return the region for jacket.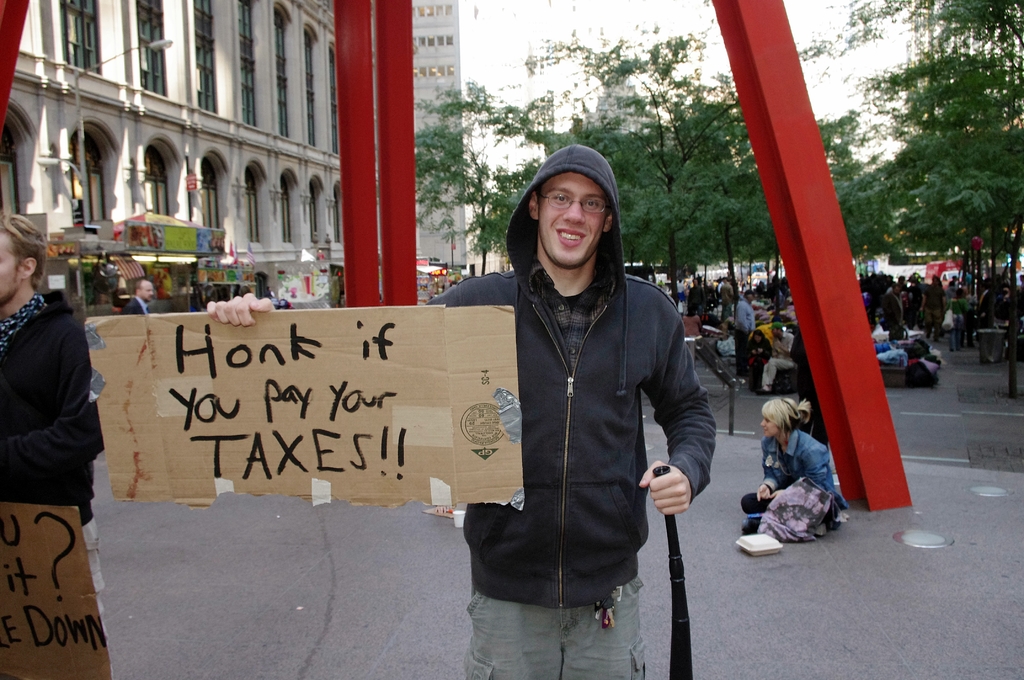
[474, 174, 712, 612].
